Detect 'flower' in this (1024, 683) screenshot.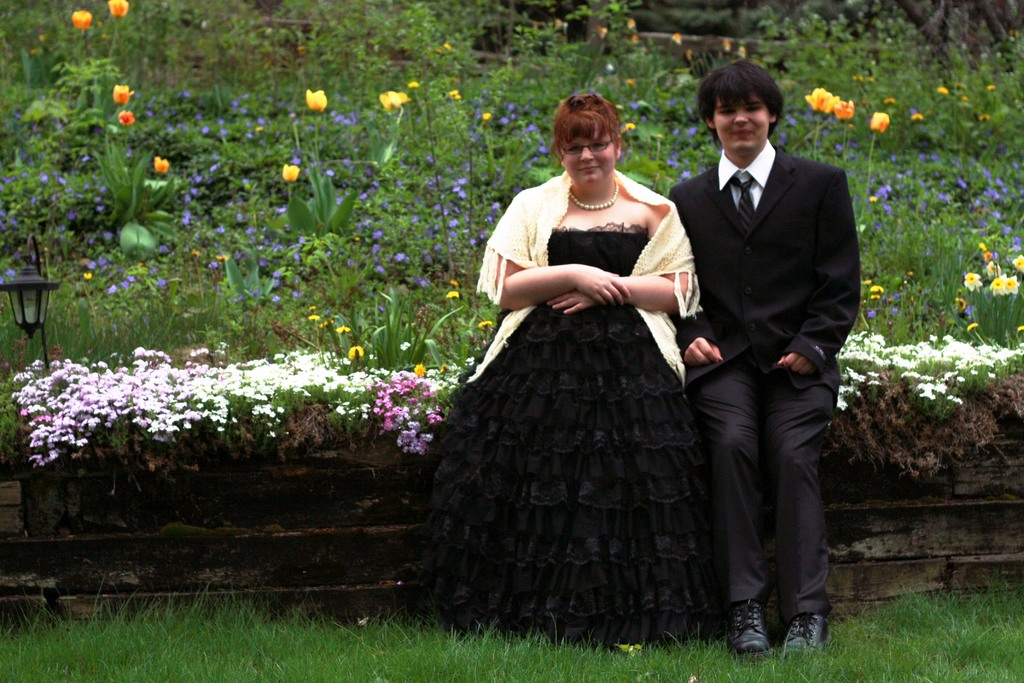
Detection: Rect(105, 0, 134, 16).
